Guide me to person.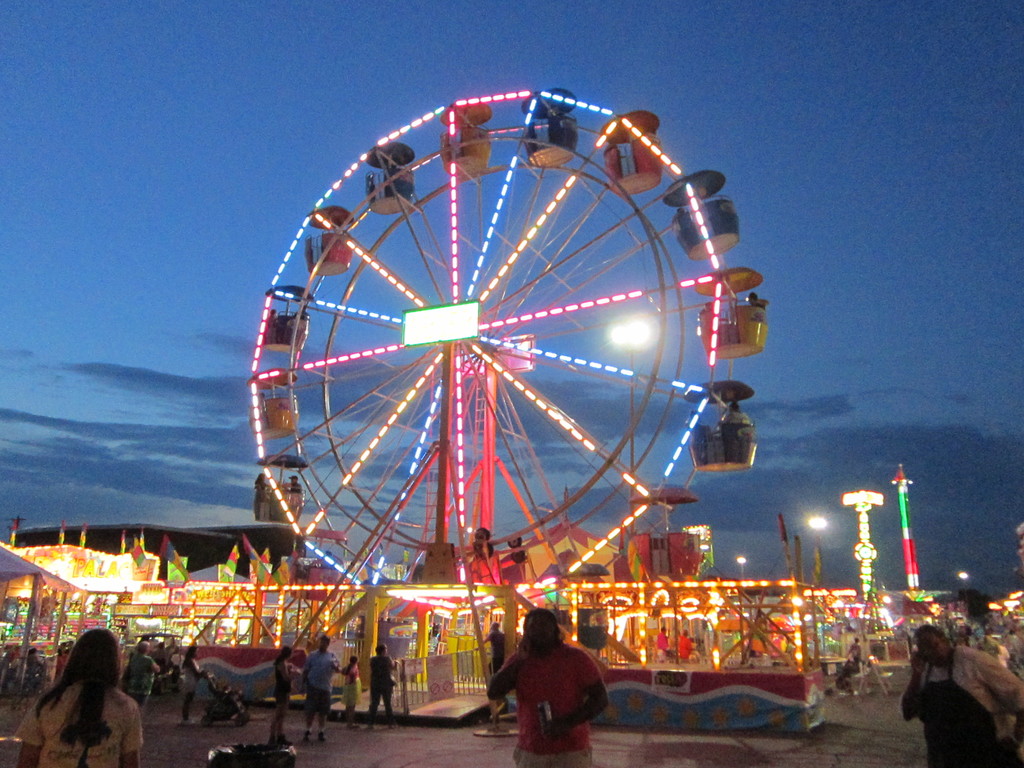
Guidance: detection(13, 625, 143, 767).
